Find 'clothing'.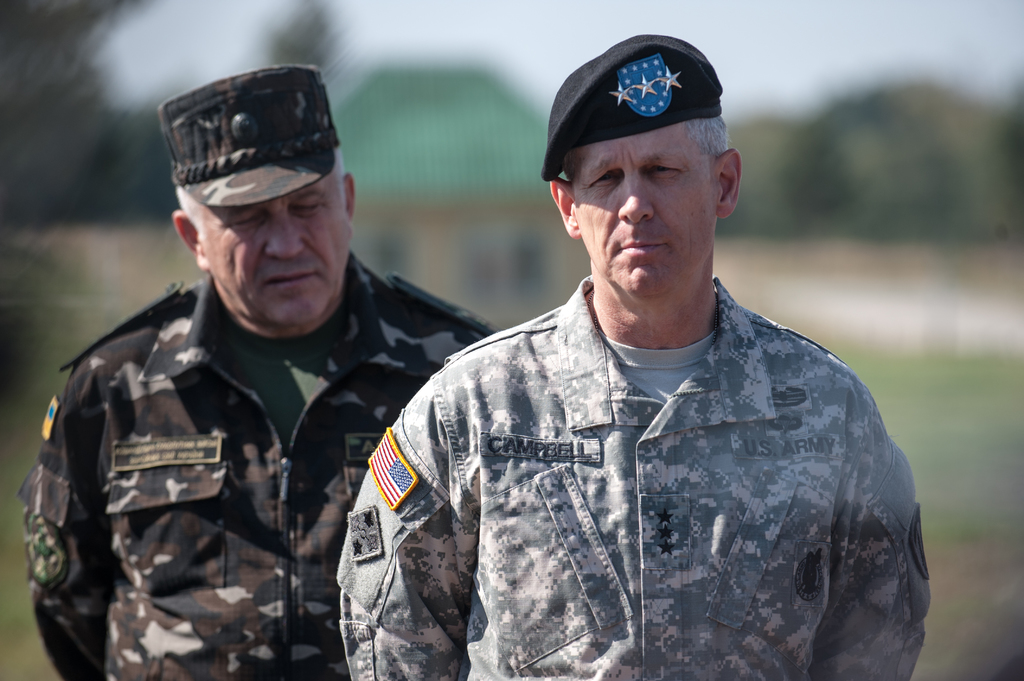
[17, 253, 403, 677].
